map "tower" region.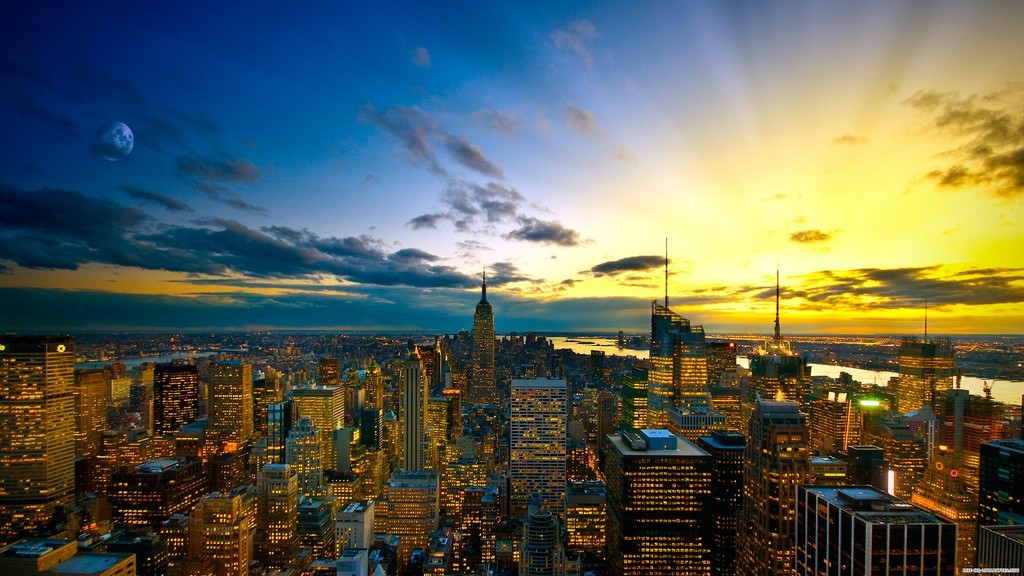
Mapped to pyautogui.locateOnScreen(892, 297, 957, 419).
